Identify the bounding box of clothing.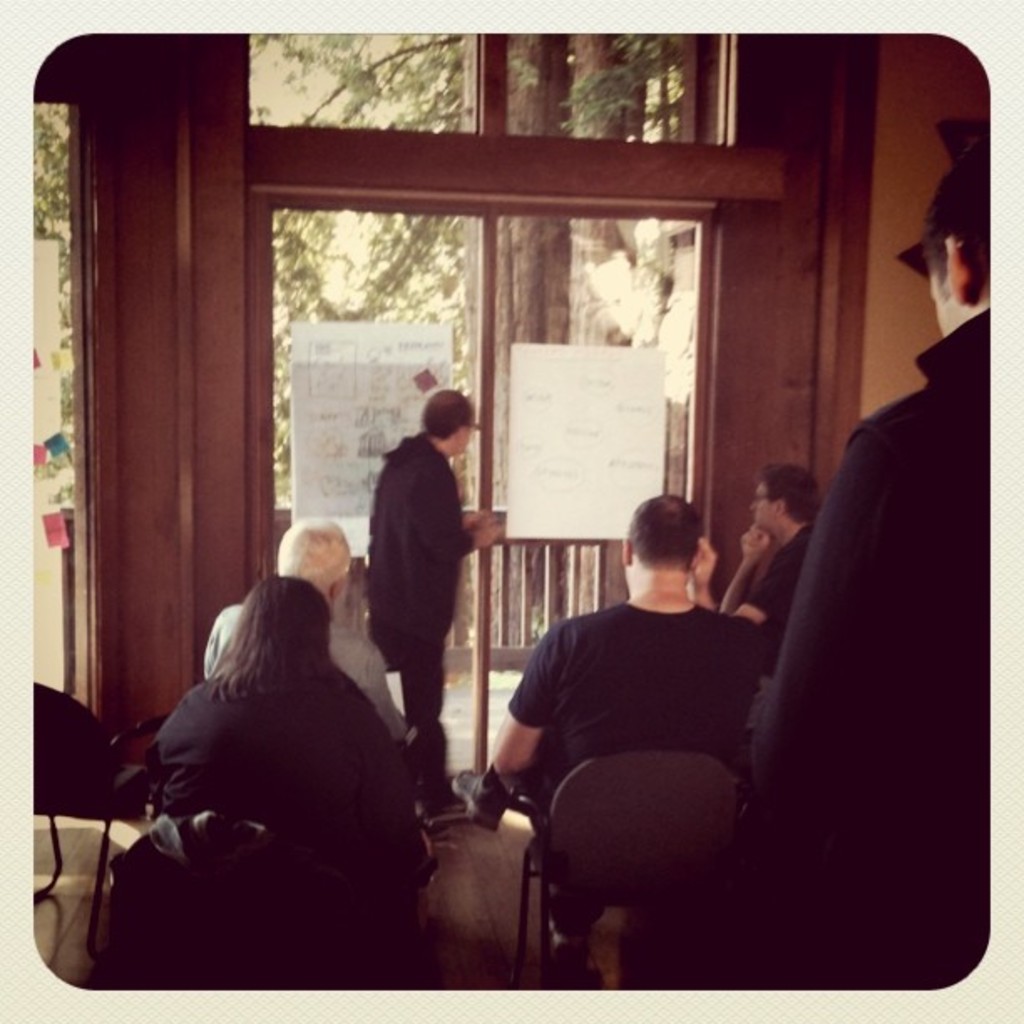
BBox(370, 437, 474, 801).
